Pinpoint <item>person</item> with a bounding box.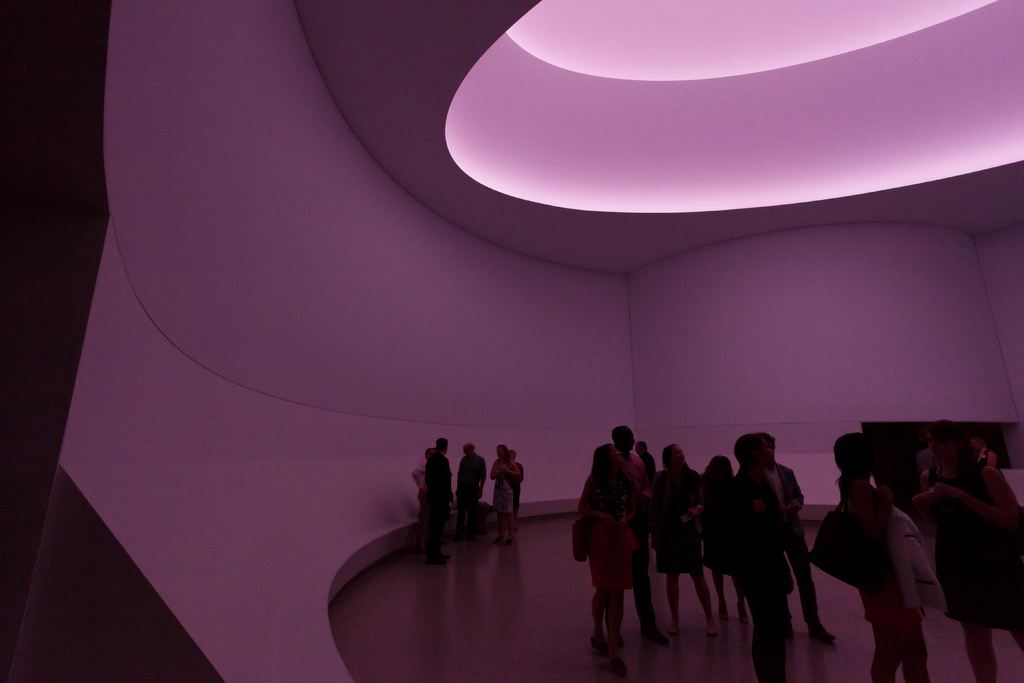
bbox=(490, 445, 522, 547).
